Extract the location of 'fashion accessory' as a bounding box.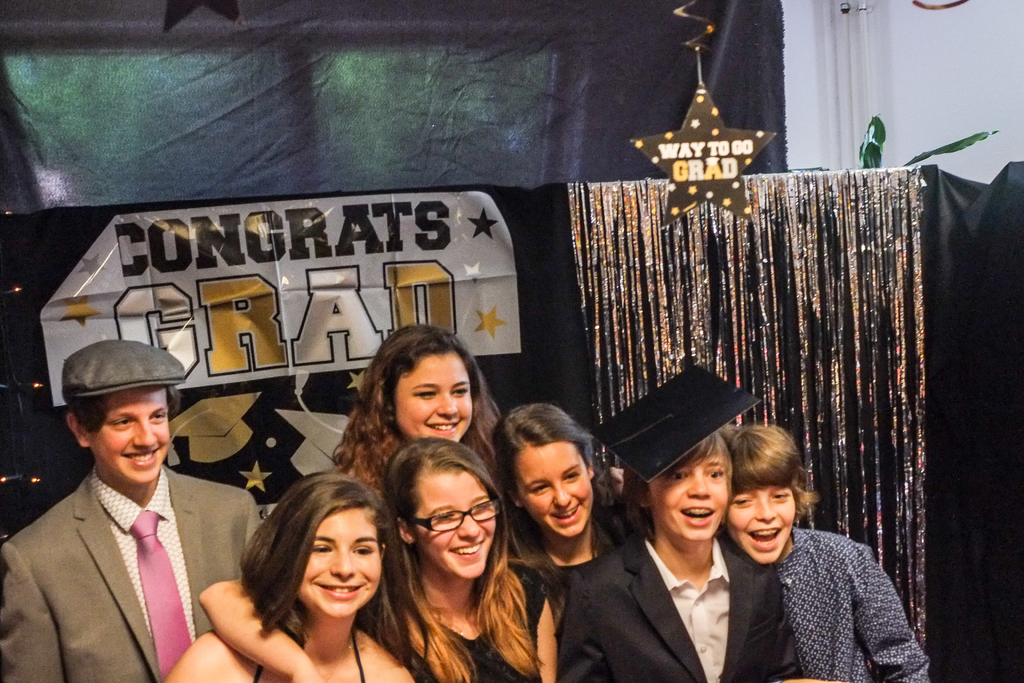
(left=56, top=338, right=187, bottom=394).
